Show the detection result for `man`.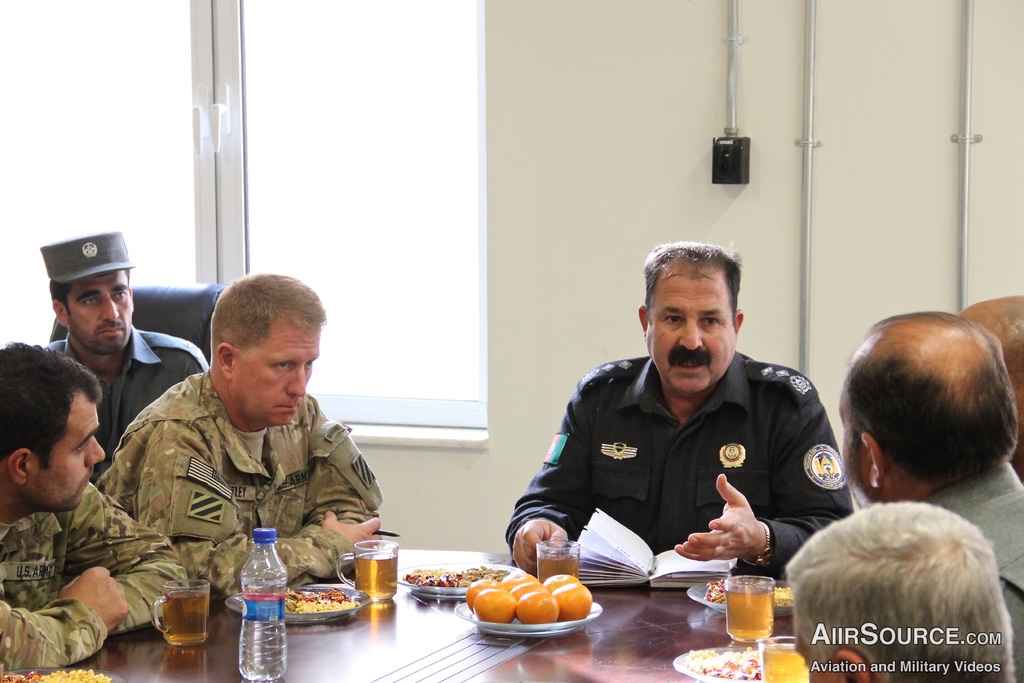
box=[830, 311, 1023, 682].
